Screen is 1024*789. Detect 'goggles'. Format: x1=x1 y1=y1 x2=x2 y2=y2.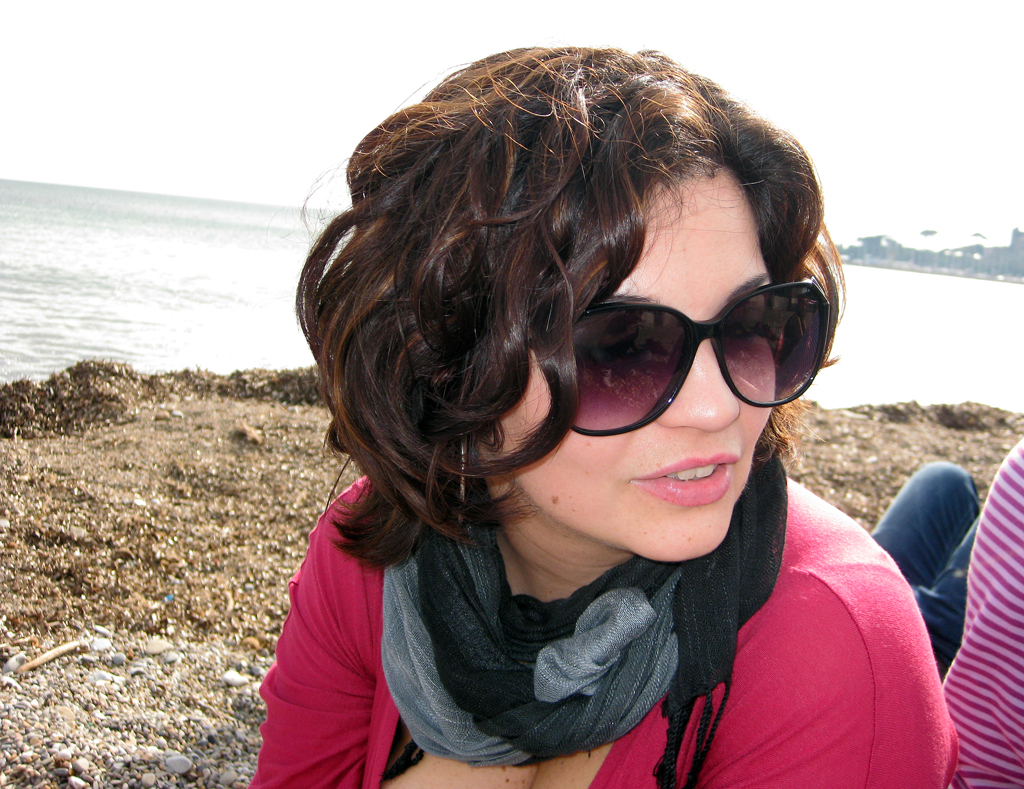
x1=518 y1=269 x2=800 y2=417.
